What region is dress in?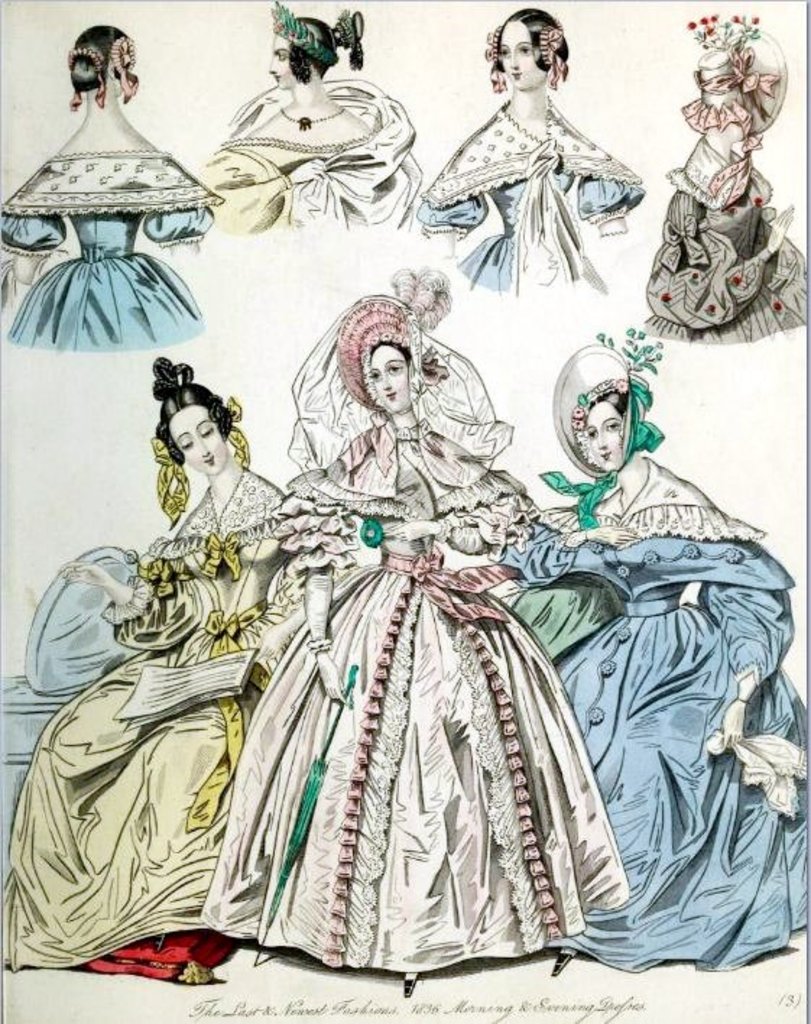
x1=192 y1=425 x2=635 y2=978.
